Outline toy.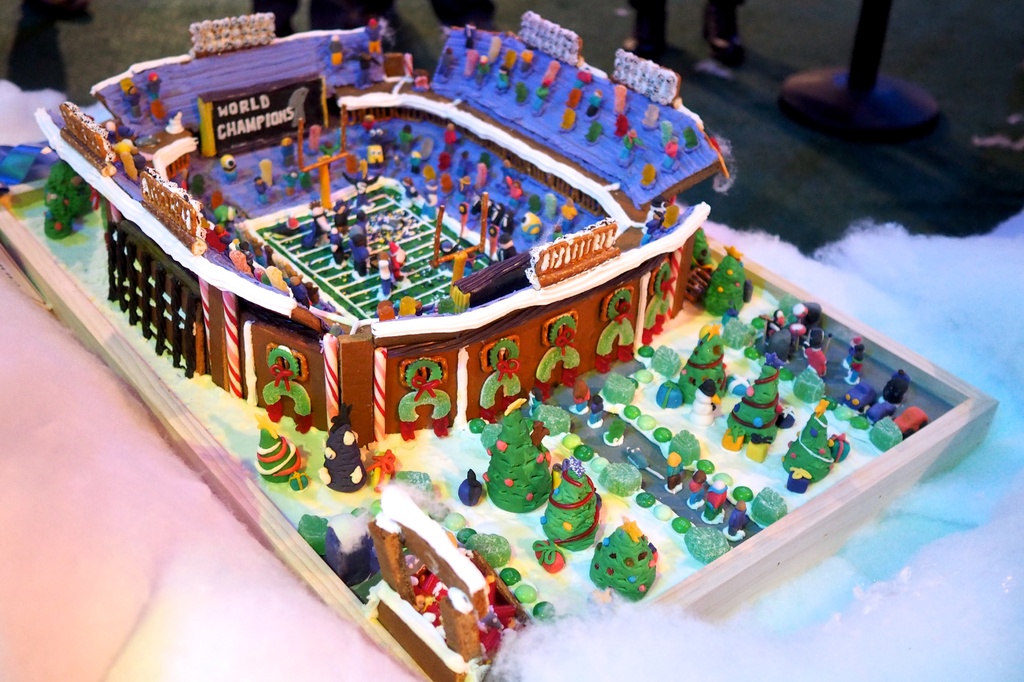
Outline: bbox(322, 404, 372, 486).
